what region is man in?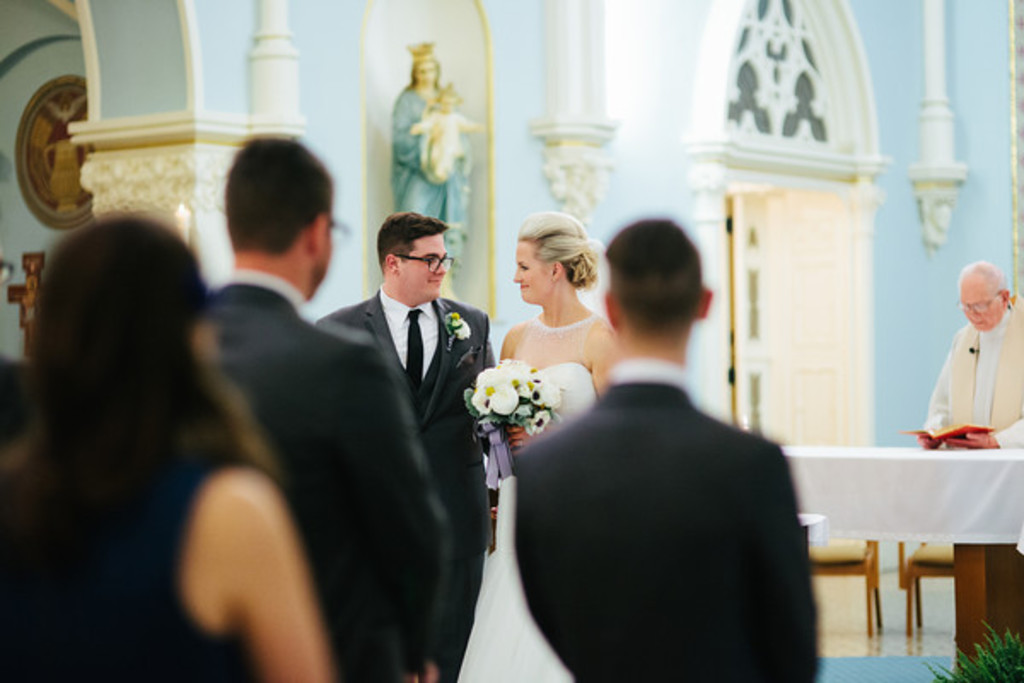
(514, 224, 829, 681).
